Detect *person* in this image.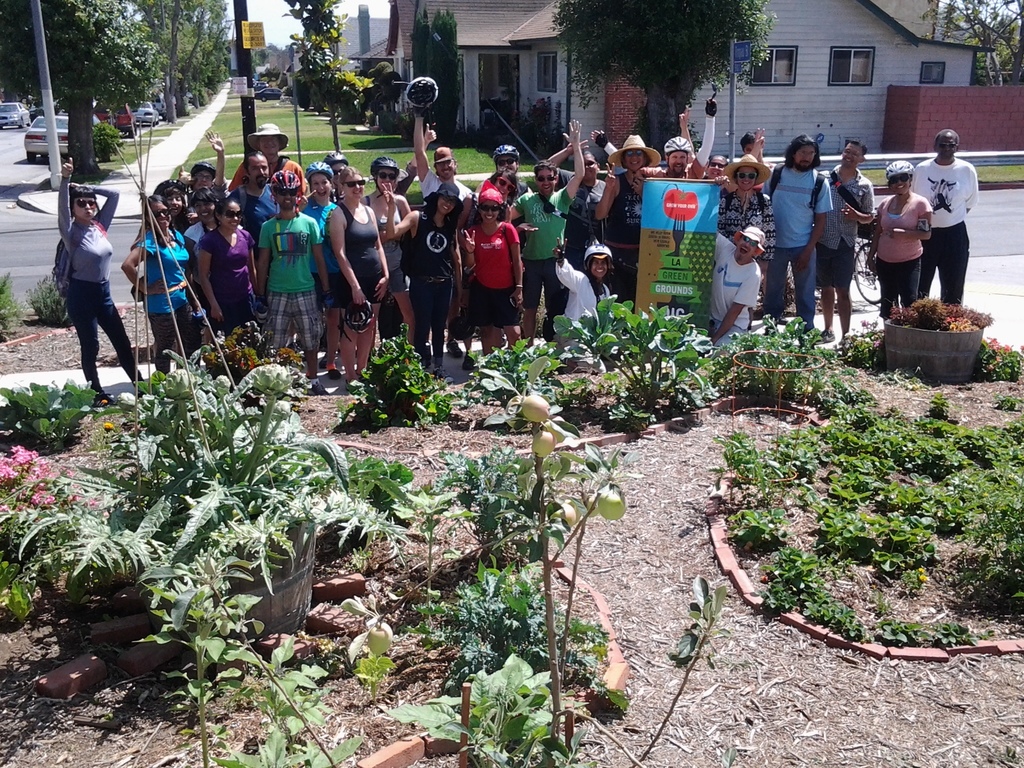
Detection: left=120, top=195, right=200, bottom=383.
